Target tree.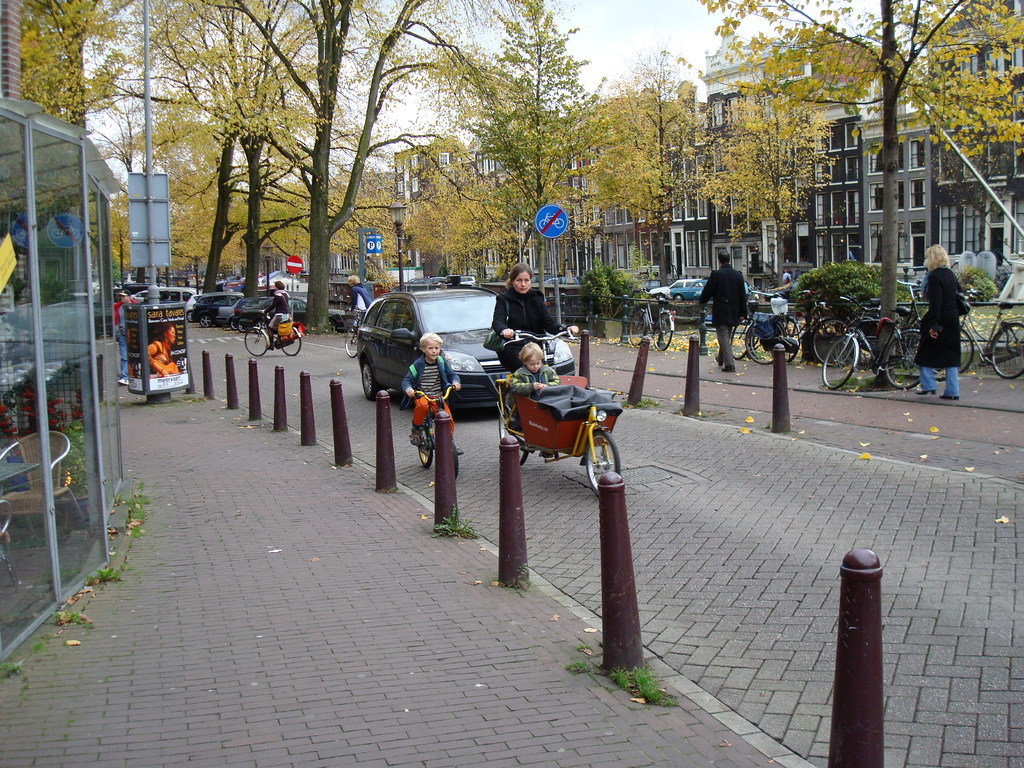
Target region: 660/0/1023/360.
